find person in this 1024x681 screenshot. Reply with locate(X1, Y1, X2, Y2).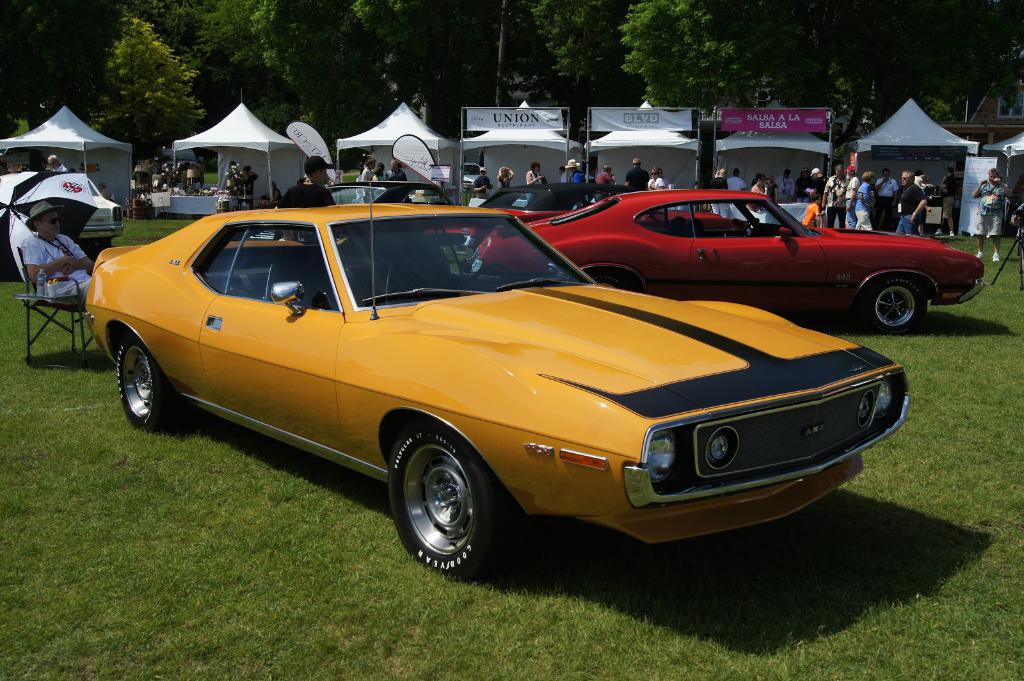
locate(147, 159, 157, 184).
